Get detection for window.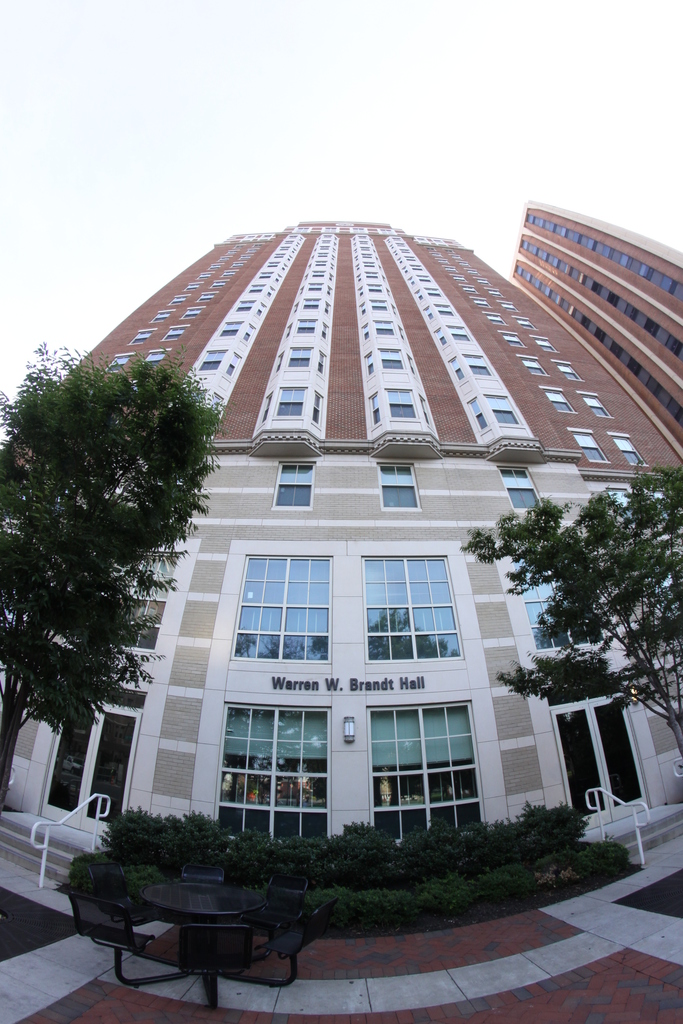
Detection: crop(268, 282, 279, 298).
